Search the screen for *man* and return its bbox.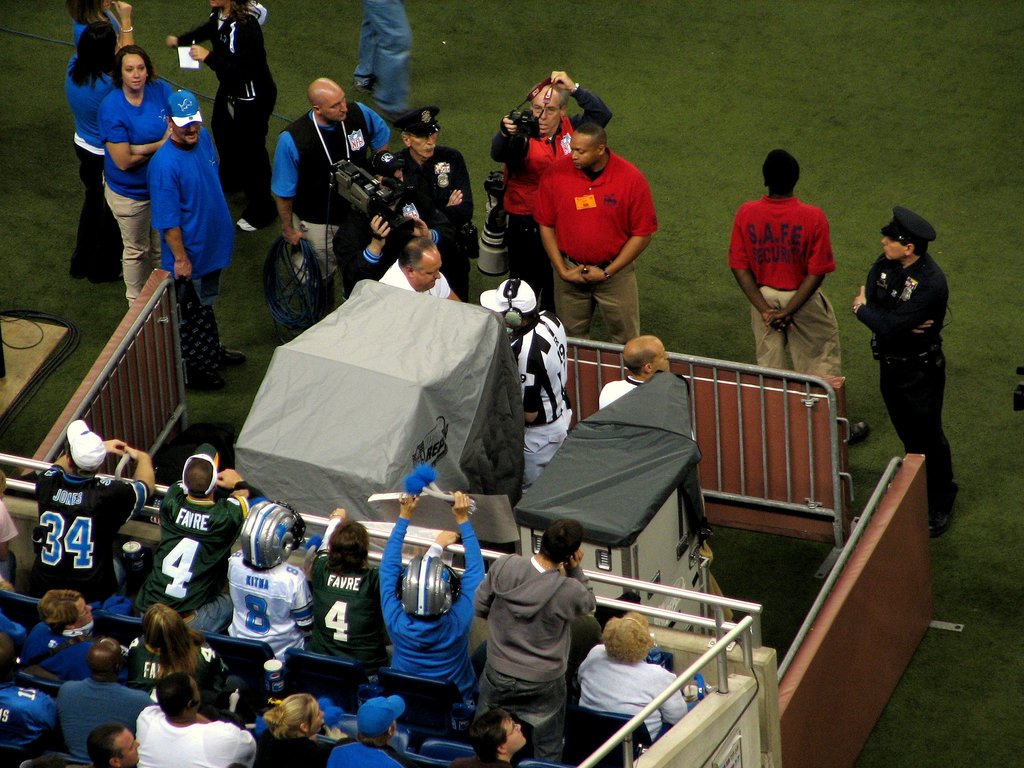
Found: {"x1": 221, "y1": 503, "x2": 315, "y2": 666}.
